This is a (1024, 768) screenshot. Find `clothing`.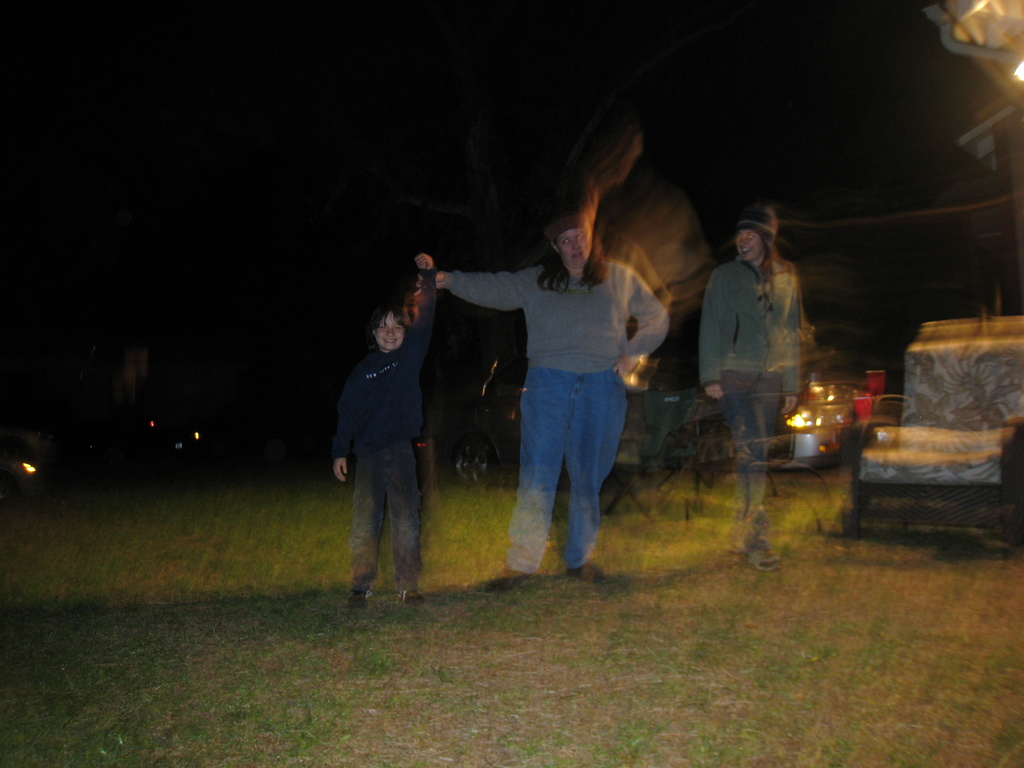
Bounding box: [x1=329, y1=266, x2=436, y2=586].
